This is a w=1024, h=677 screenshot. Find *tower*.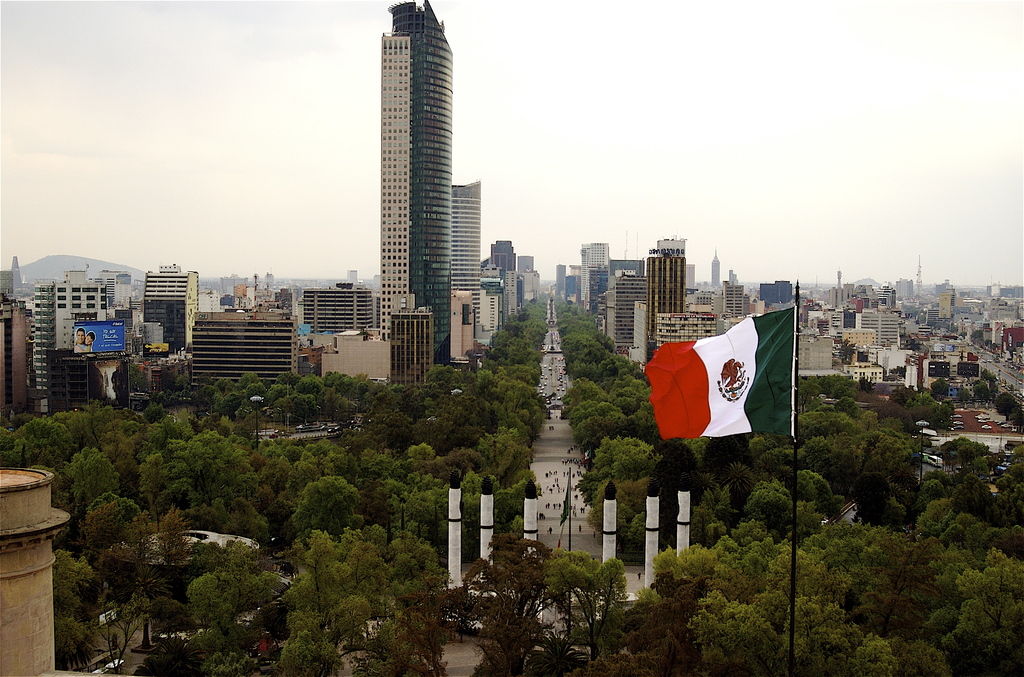
Bounding box: (646, 245, 684, 324).
